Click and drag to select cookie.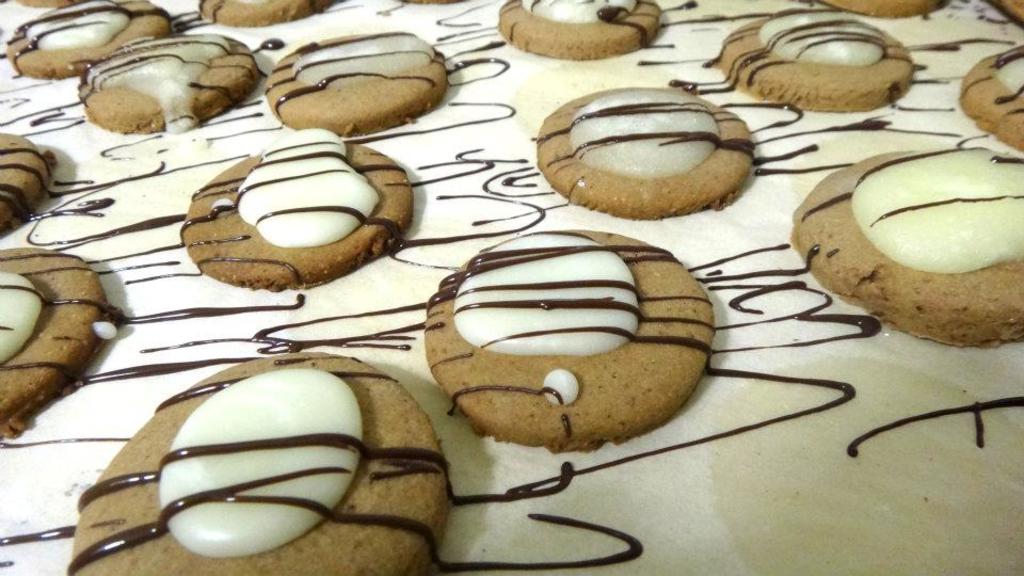
Selection: [left=535, top=84, right=758, bottom=223].
